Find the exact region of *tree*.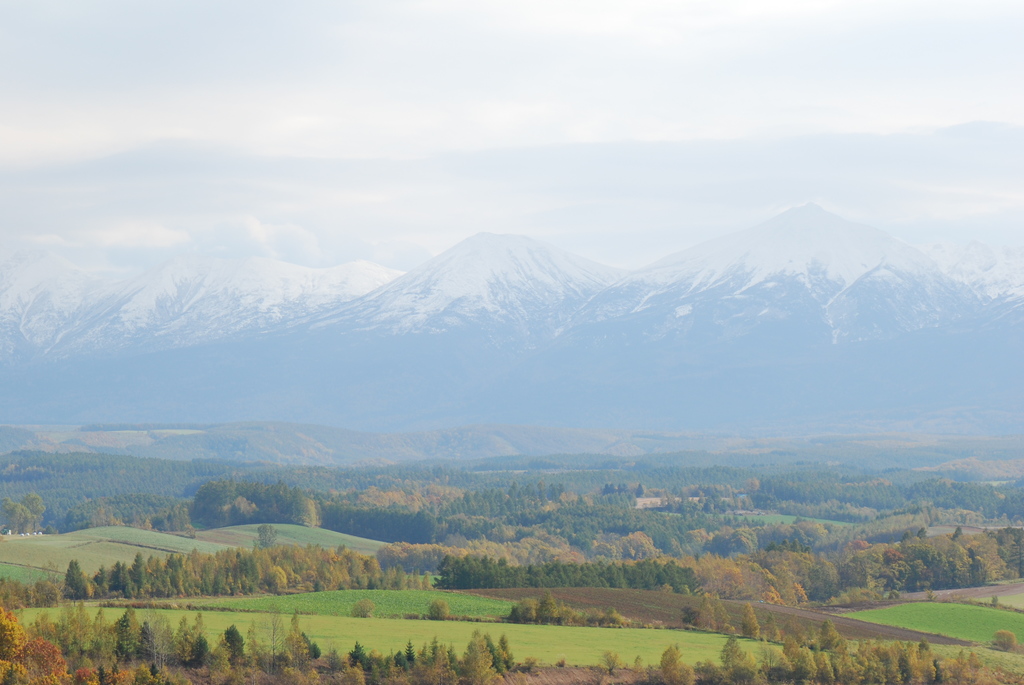
Exact region: (left=602, top=480, right=611, bottom=498).
